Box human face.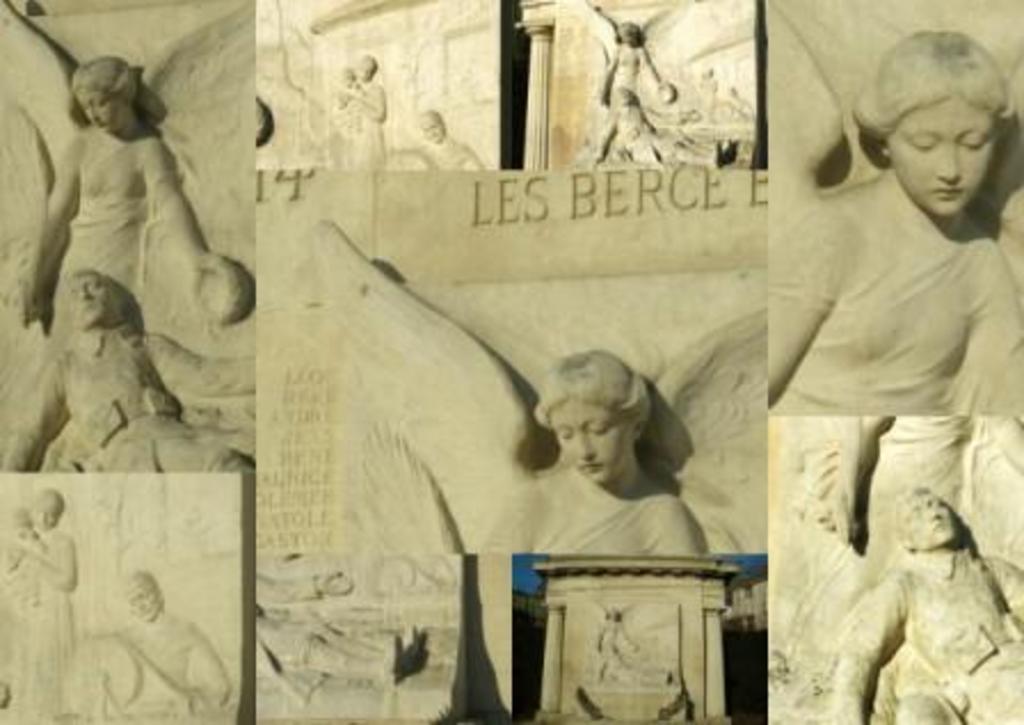
[x1=901, y1=496, x2=958, y2=540].
